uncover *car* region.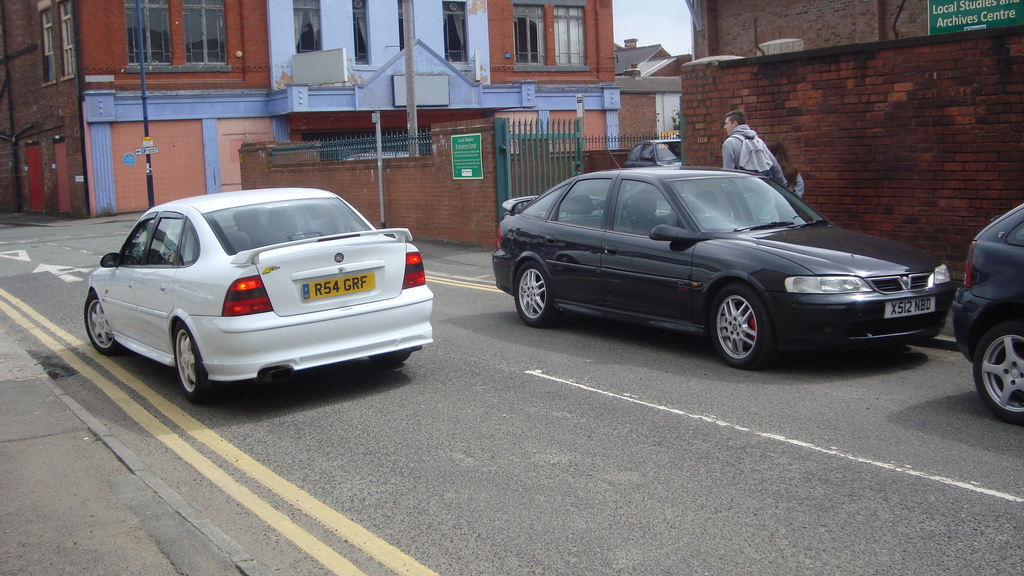
Uncovered: <region>953, 204, 1023, 419</region>.
